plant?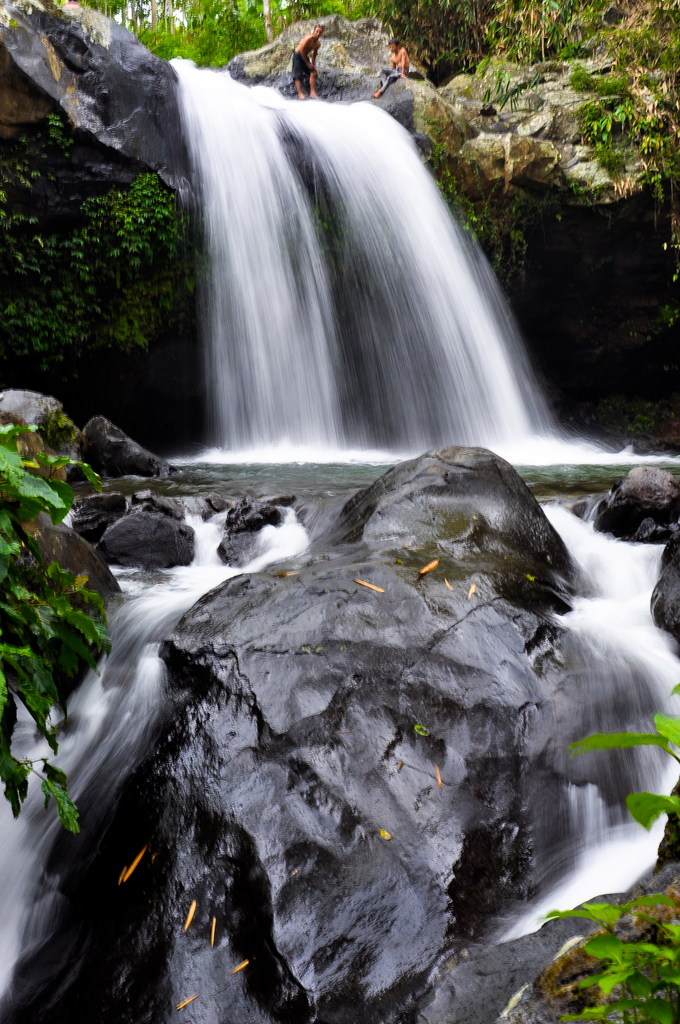
region(5, 417, 122, 819)
